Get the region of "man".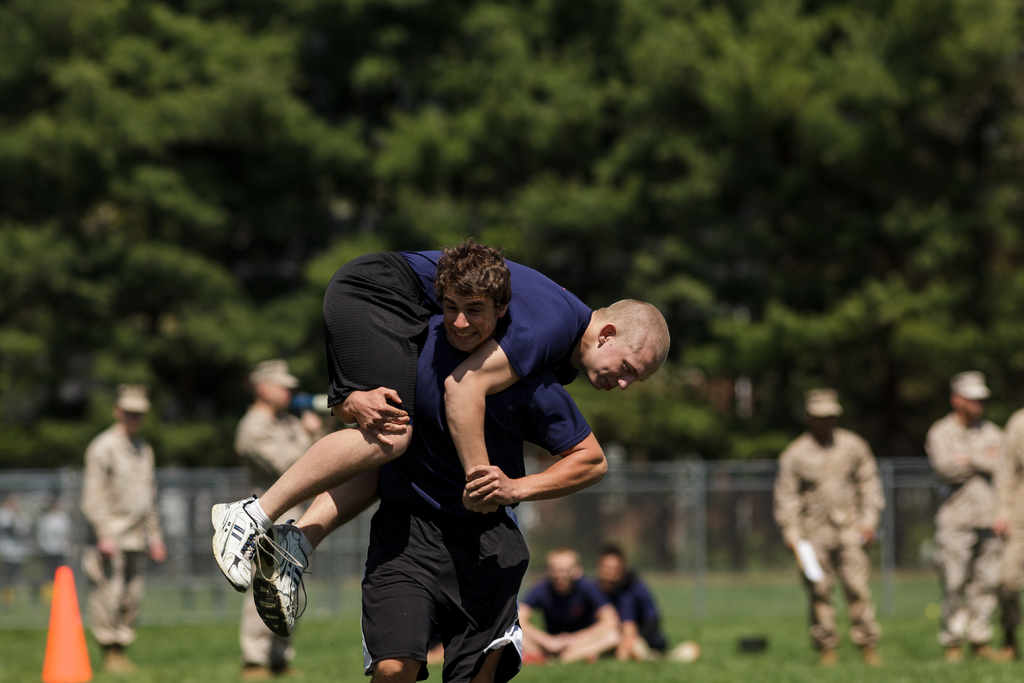
region(221, 359, 340, 681).
